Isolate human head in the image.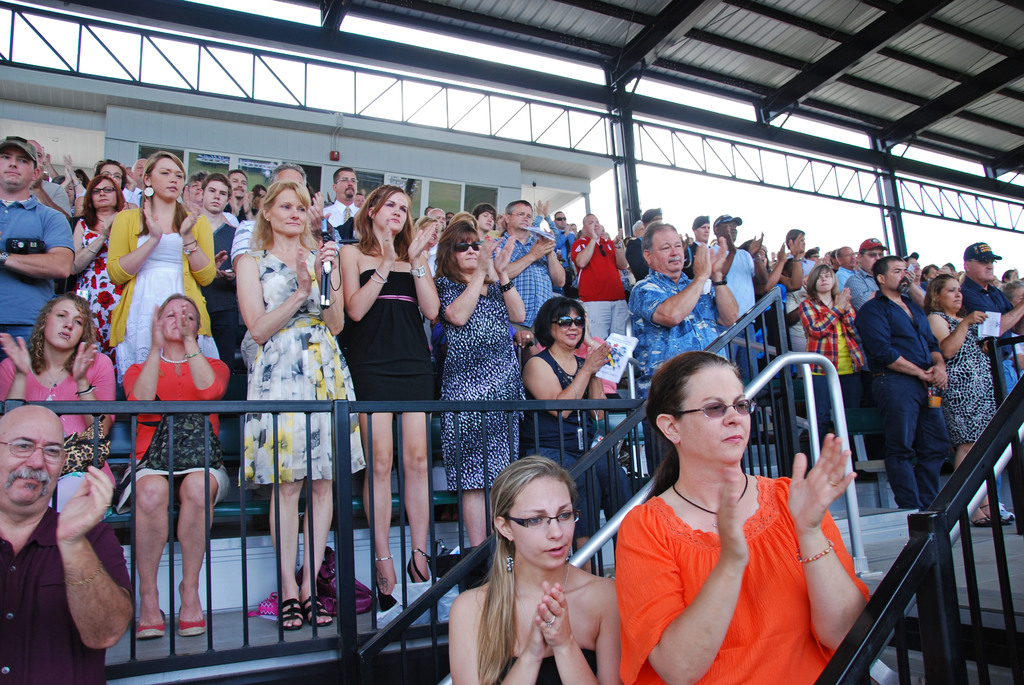
Isolated region: (531,292,589,349).
